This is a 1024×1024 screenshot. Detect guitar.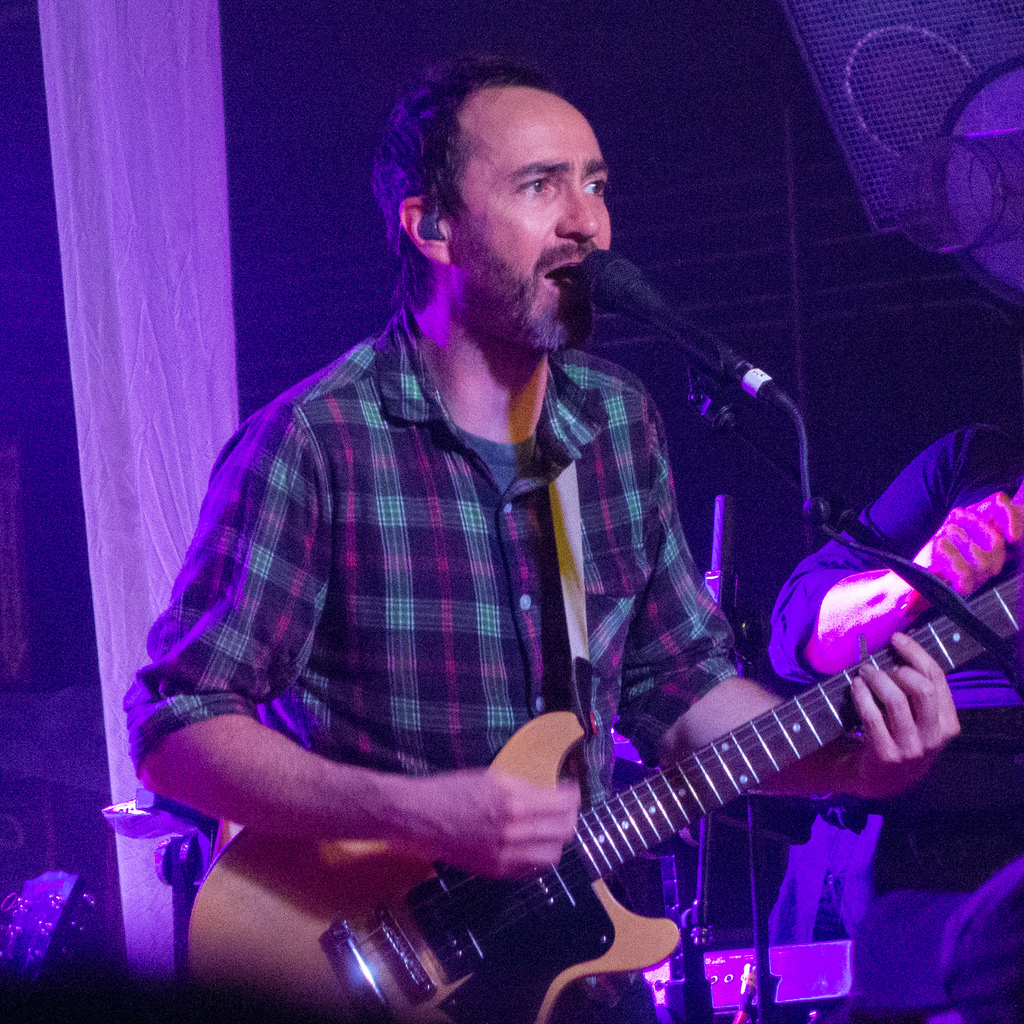
[183, 577, 1023, 1023].
